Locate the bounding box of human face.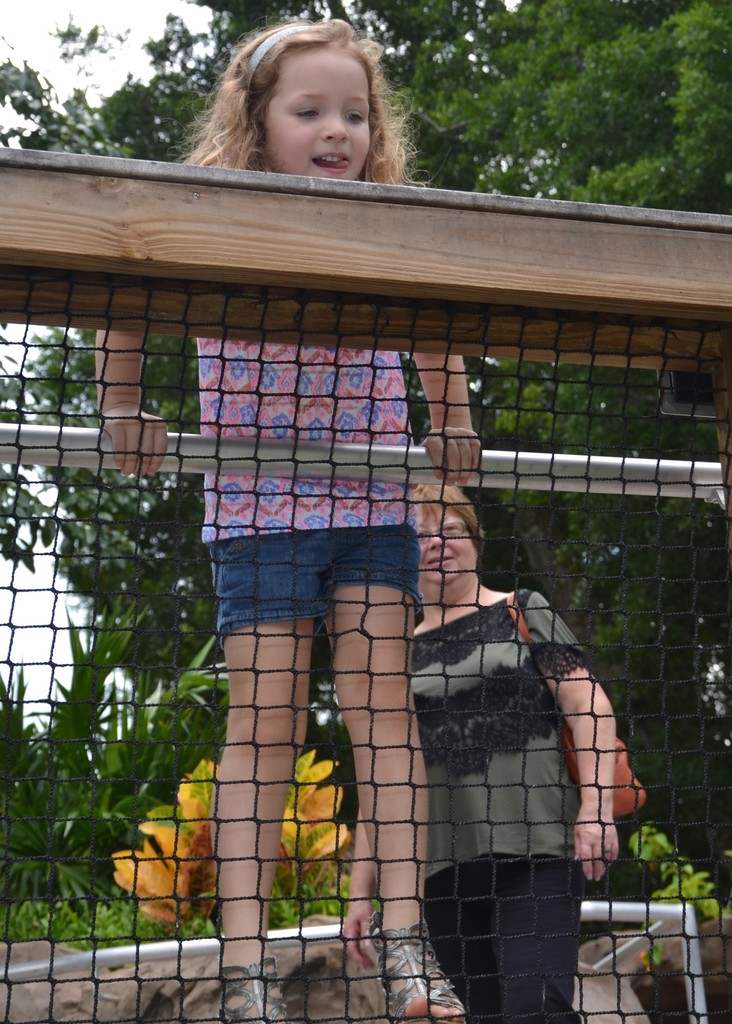
Bounding box: [left=418, top=516, right=481, bottom=581].
